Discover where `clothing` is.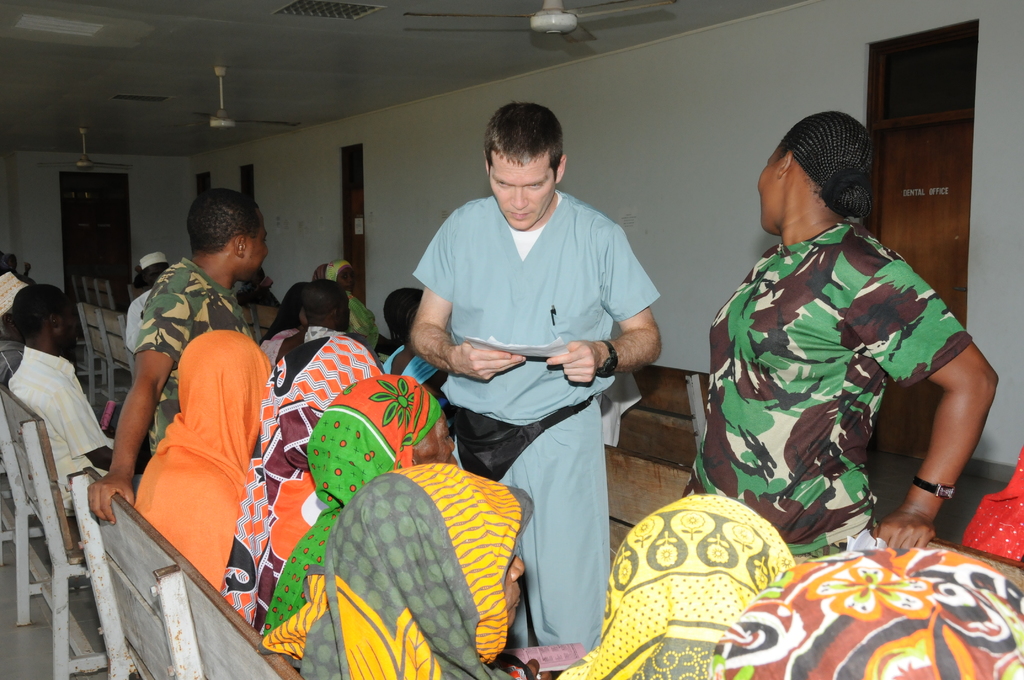
Discovered at bbox=(321, 261, 376, 341).
